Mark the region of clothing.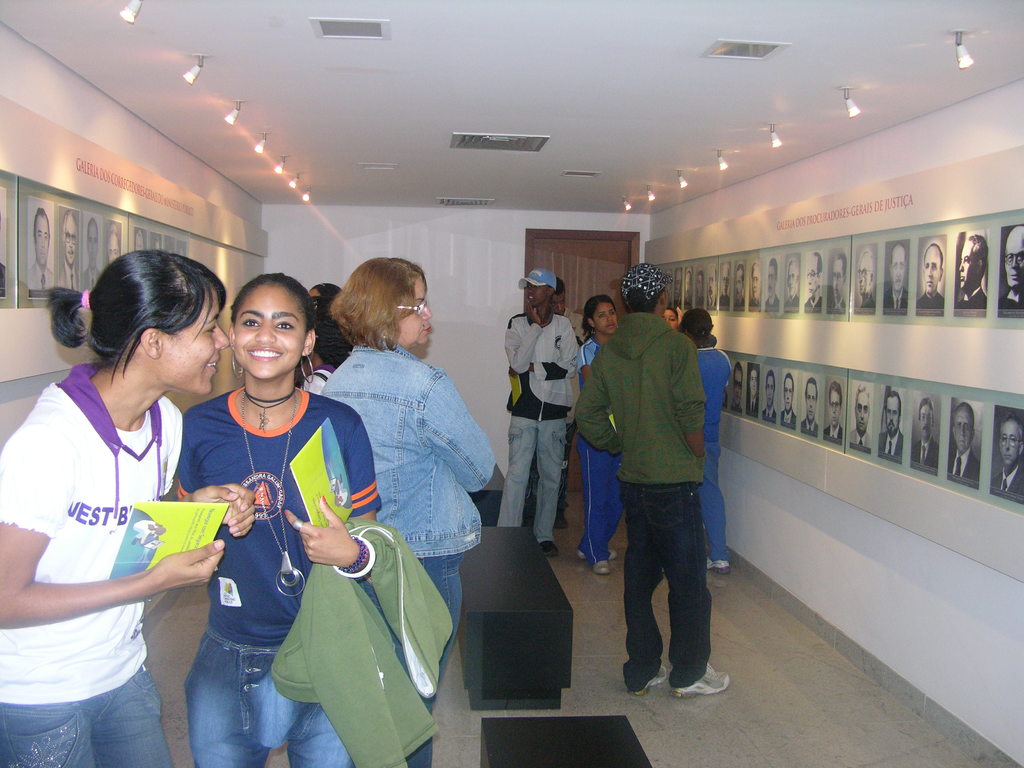
Region: [209, 387, 378, 764].
